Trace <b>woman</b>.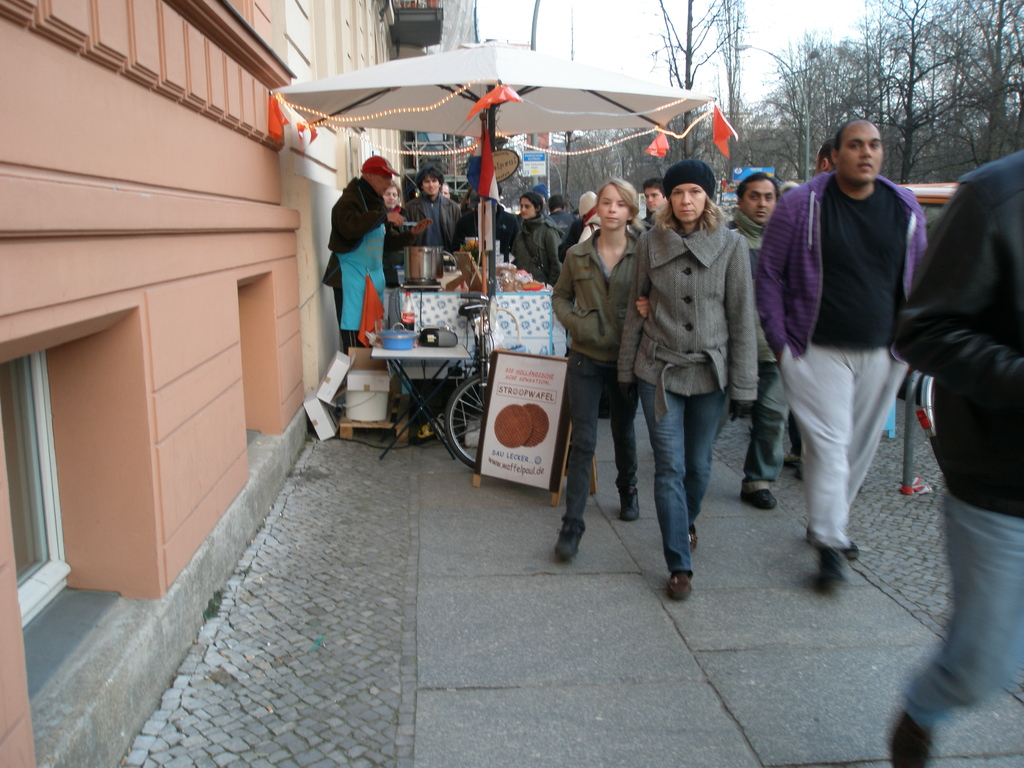
Traced to box(547, 173, 650, 568).
